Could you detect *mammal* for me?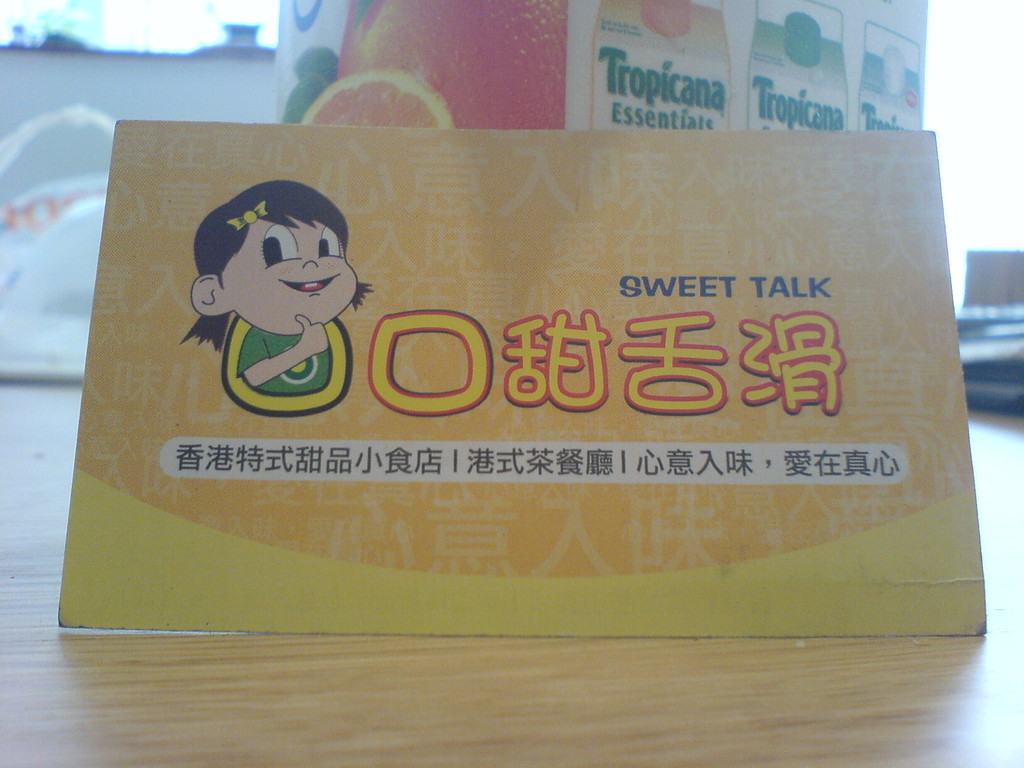
Detection result: pyautogui.locateOnScreen(177, 175, 373, 417).
